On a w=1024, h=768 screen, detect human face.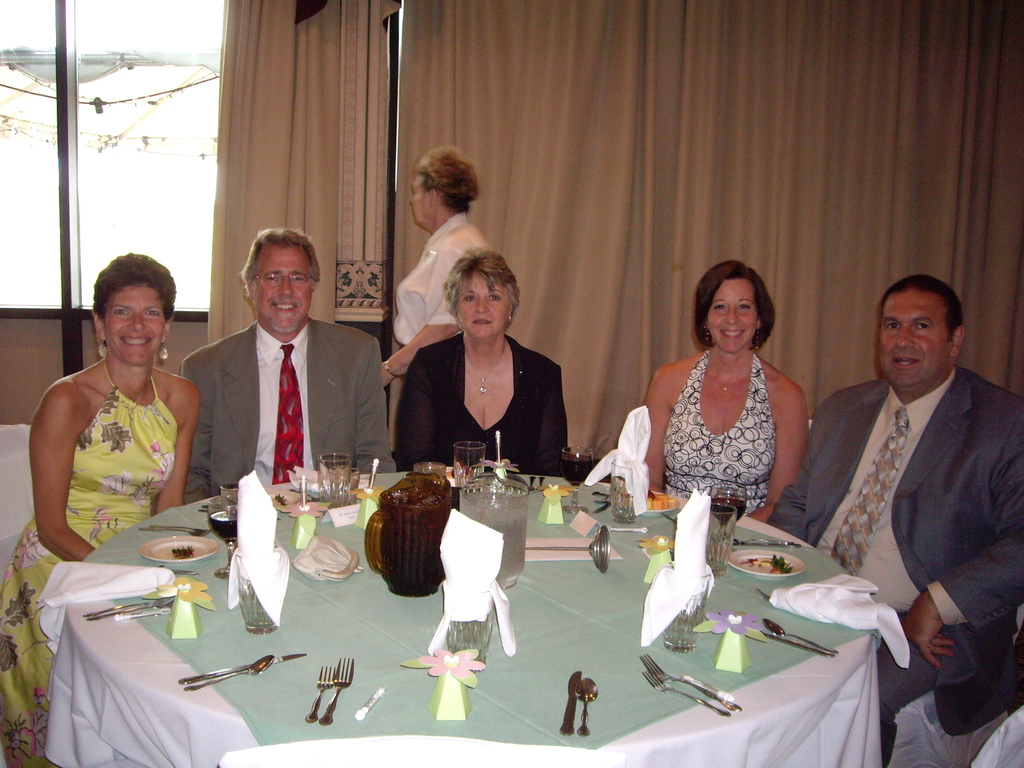
x1=255 y1=246 x2=310 y2=330.
